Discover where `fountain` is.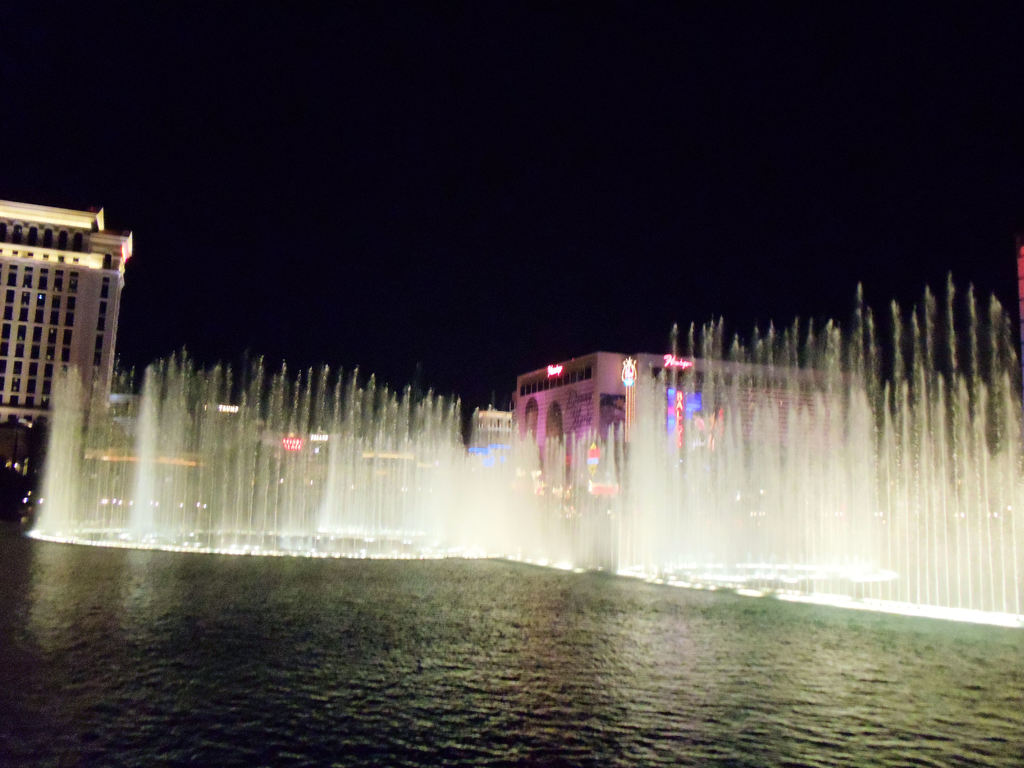
Discovered at <box>25,262,1022,631</box>.
